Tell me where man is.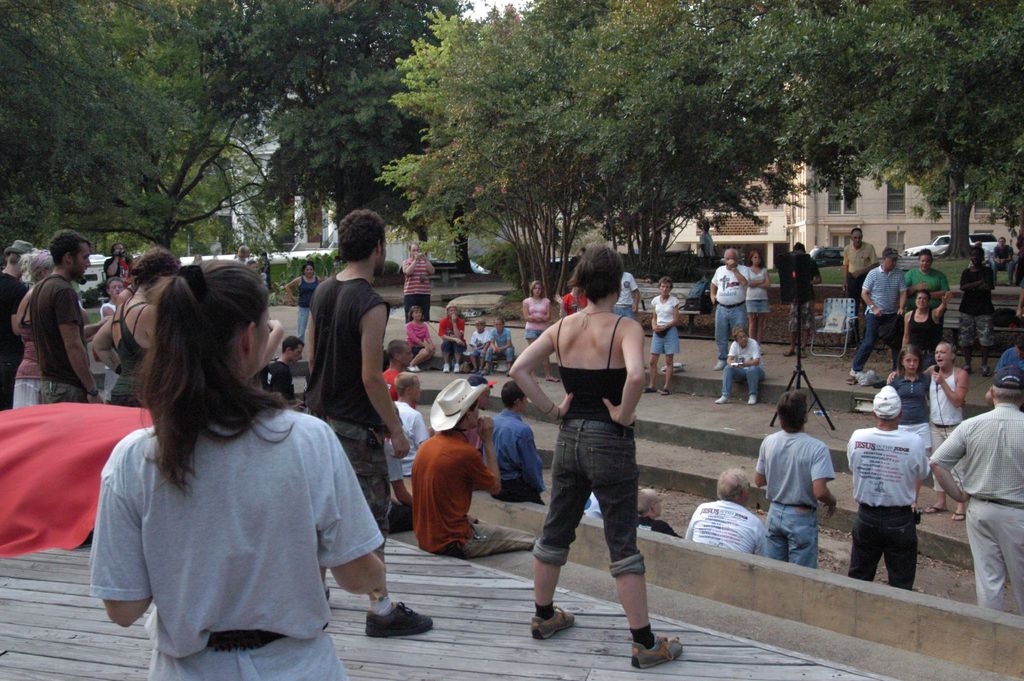
man is at <bbox>835, 222, 878, 348</bbox>.
